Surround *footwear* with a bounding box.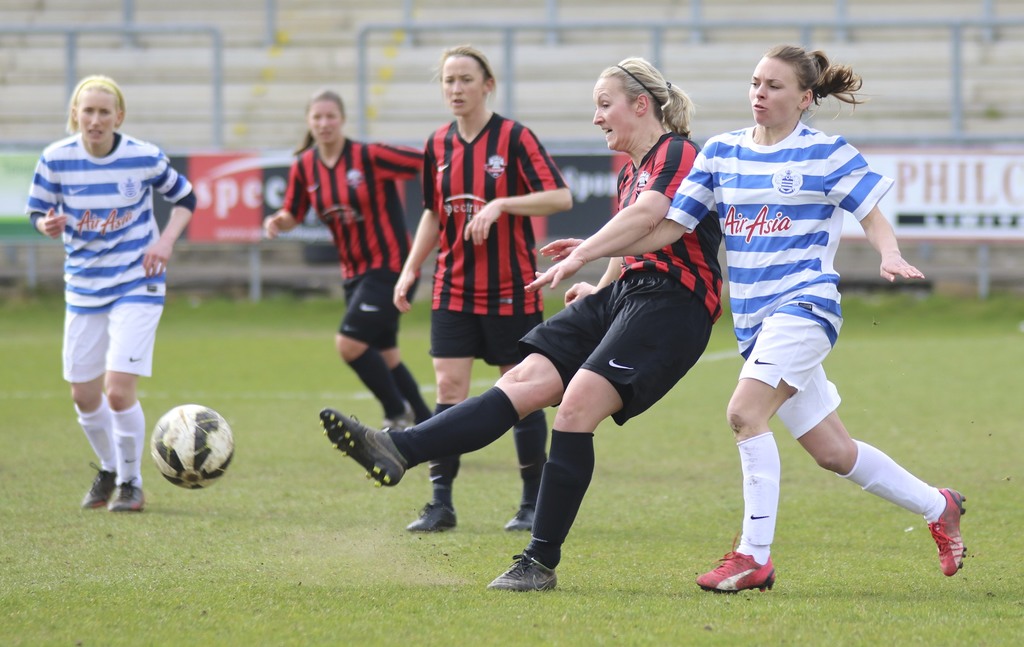
<box>404,503,456,538</box>.
